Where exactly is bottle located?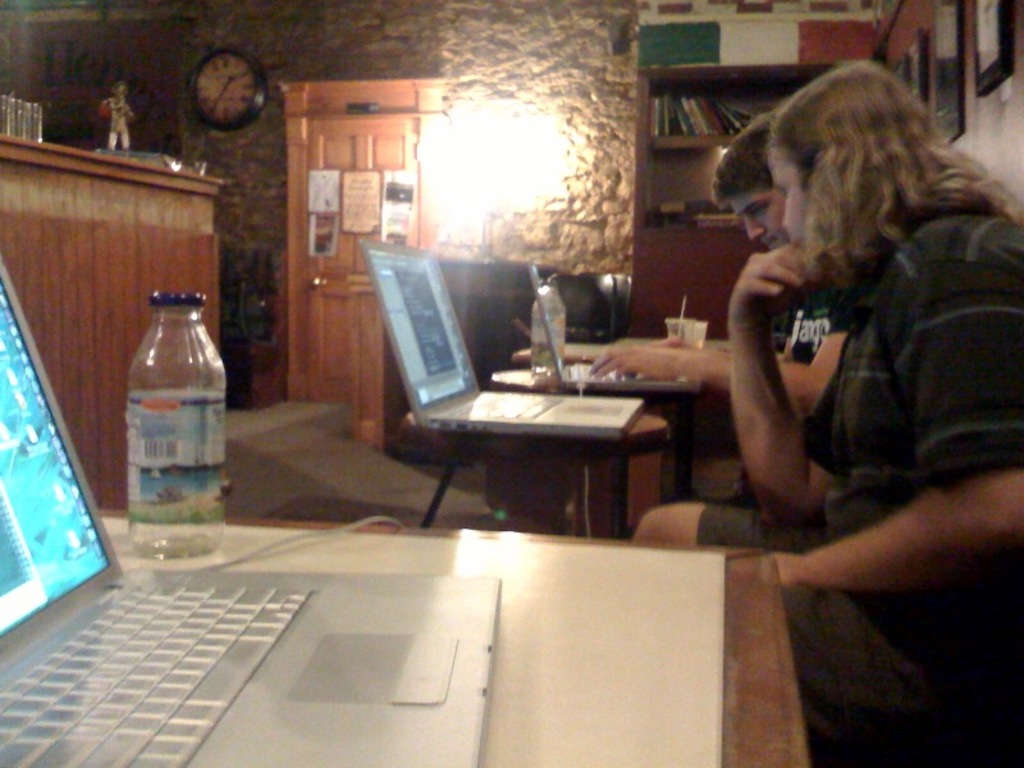
Its bounding box is BBox(534, 271, 572, 387).
